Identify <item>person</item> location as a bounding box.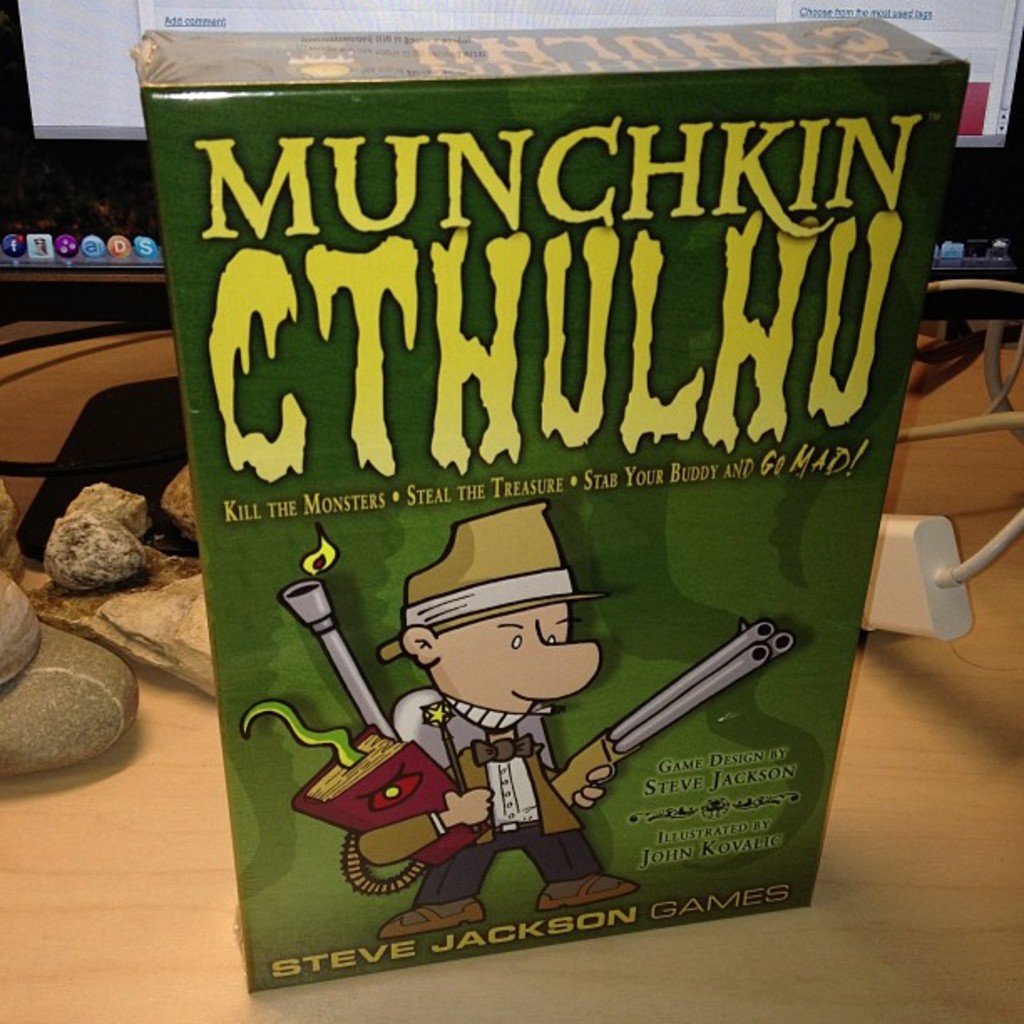
378 482 626 867.
